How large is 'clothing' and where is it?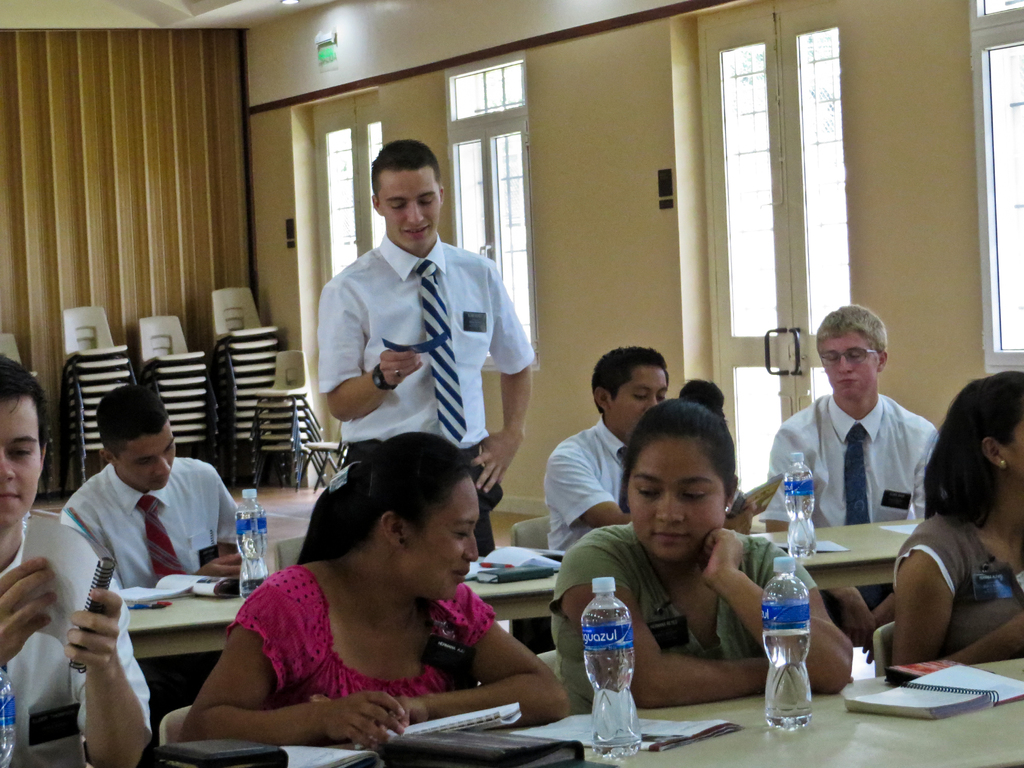
Bounding box: [49,461,243,582].
